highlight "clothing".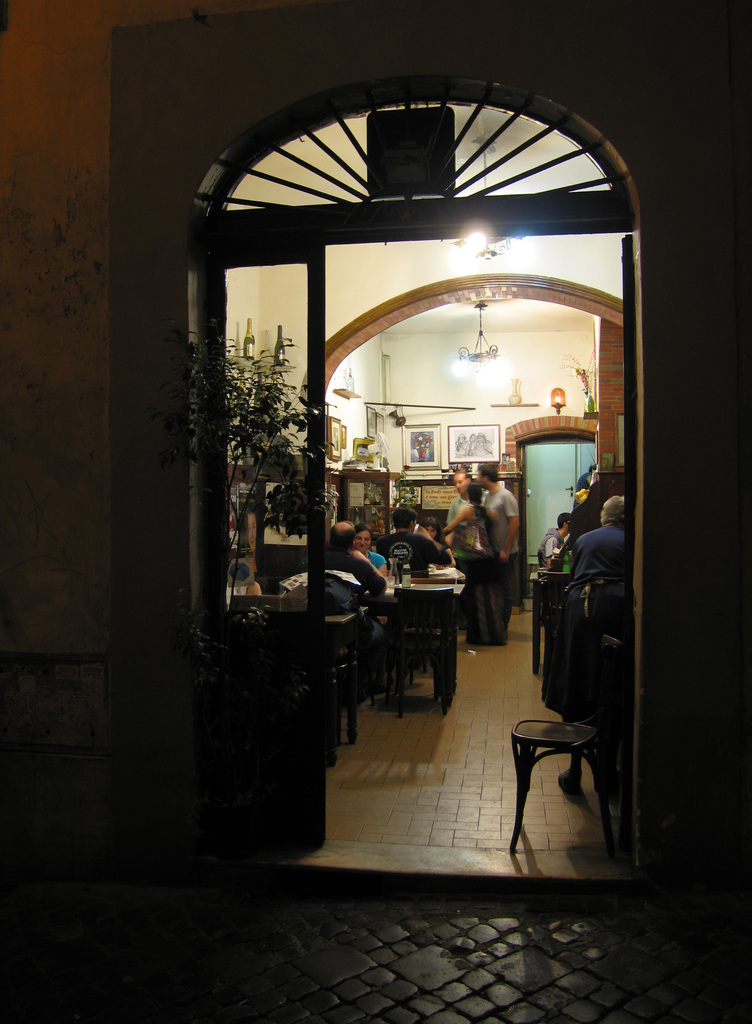
Highlighted region: locate(310, 554, 383, 589).
